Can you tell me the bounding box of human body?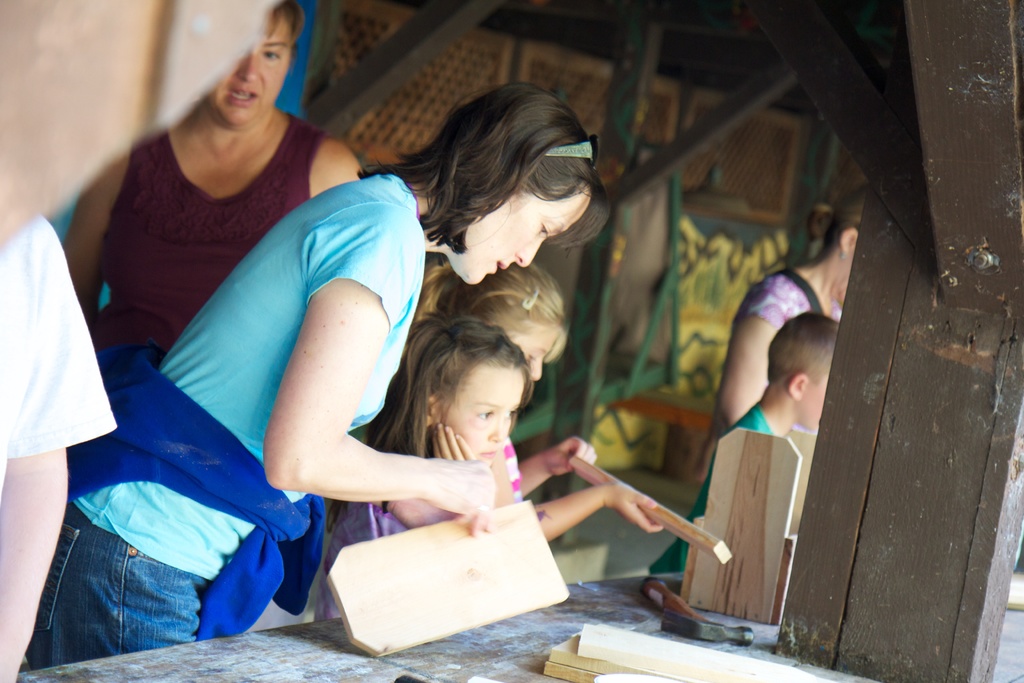
x1=0, y1=218, x2=118, y2=682.
